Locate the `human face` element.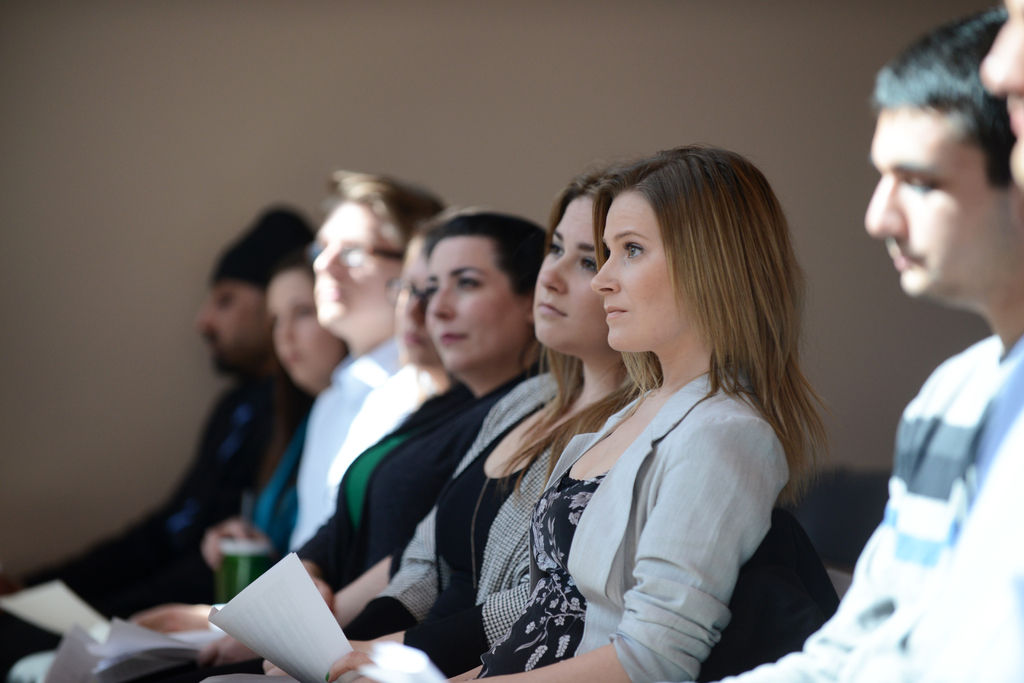
Element bbox: select_region(268, 271, 335, 383).
